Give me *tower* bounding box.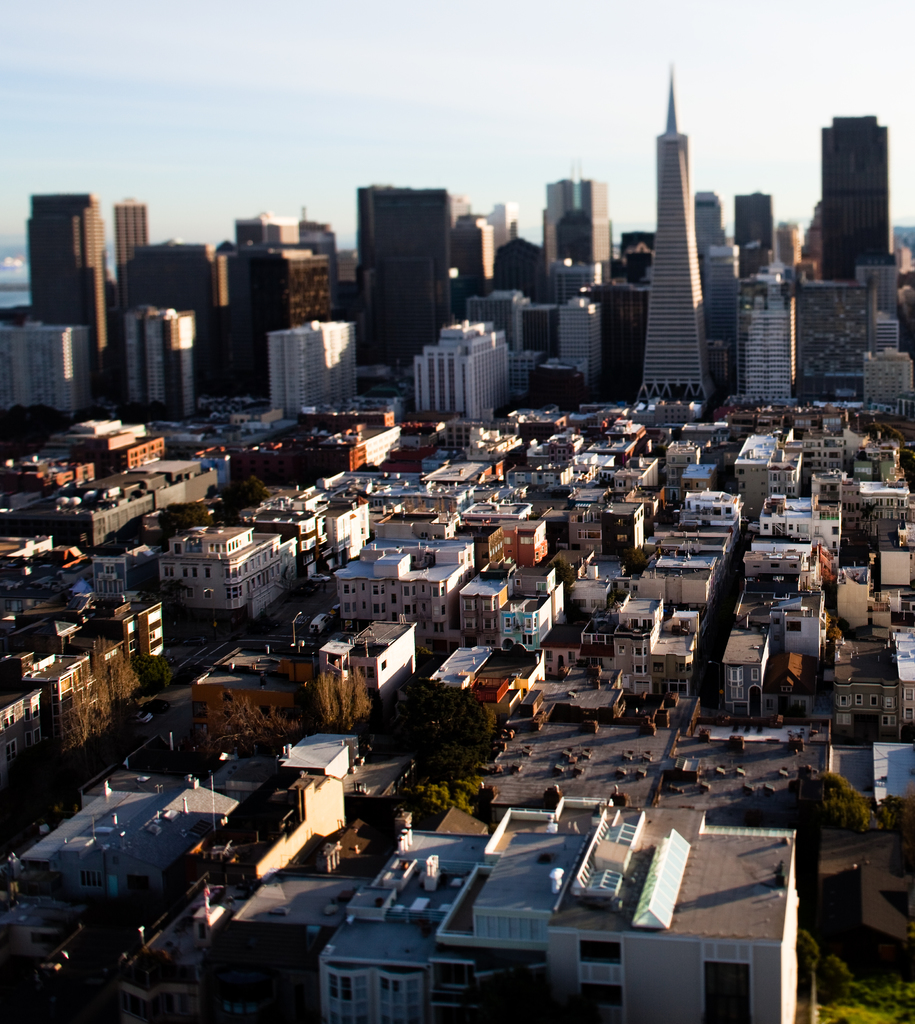
x1=115, y1=195, x2=151, y2=299.
